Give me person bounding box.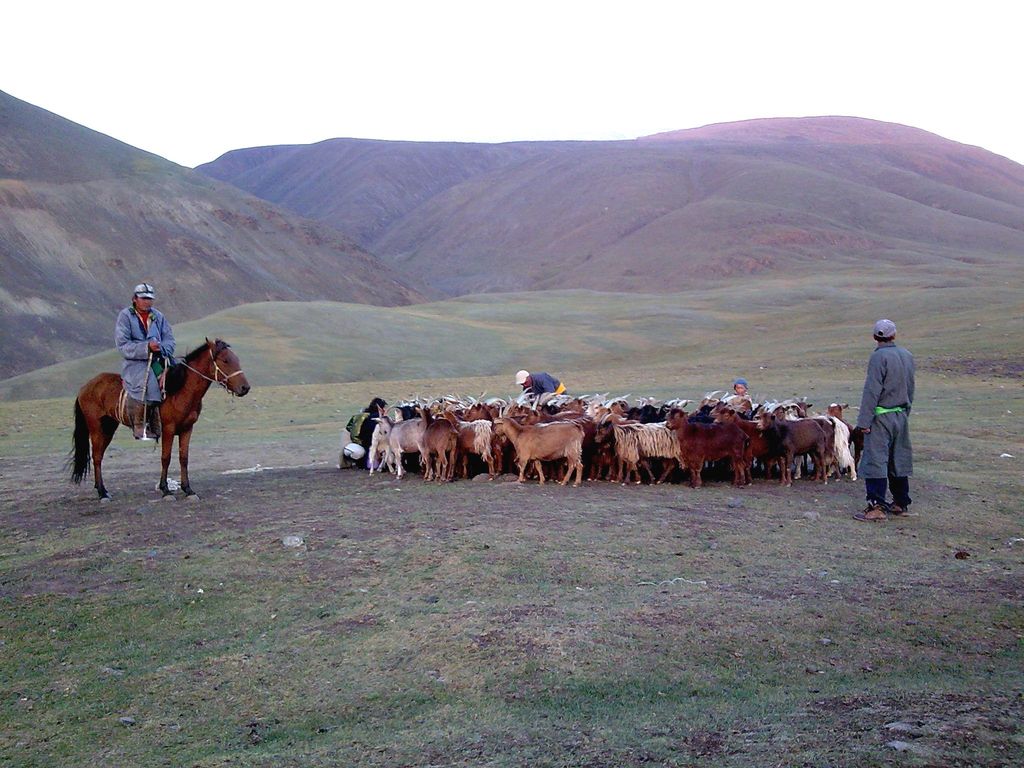
crop(349, 397, 385, 468).
